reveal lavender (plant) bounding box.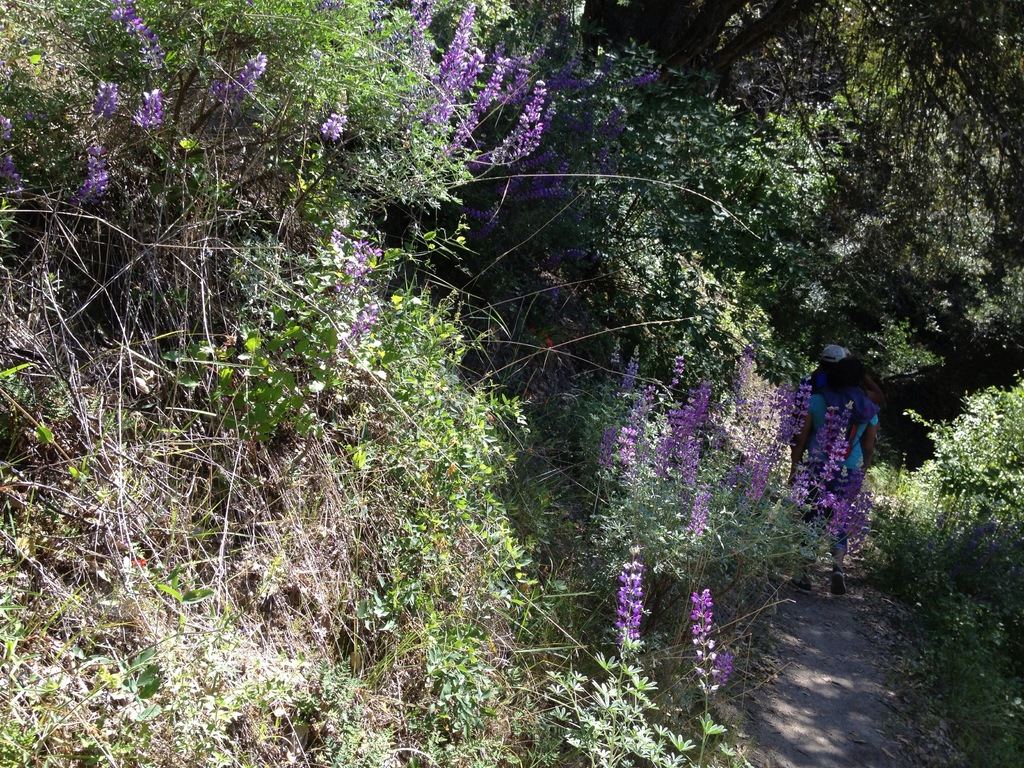
Revealed: [675,440,705,483].
